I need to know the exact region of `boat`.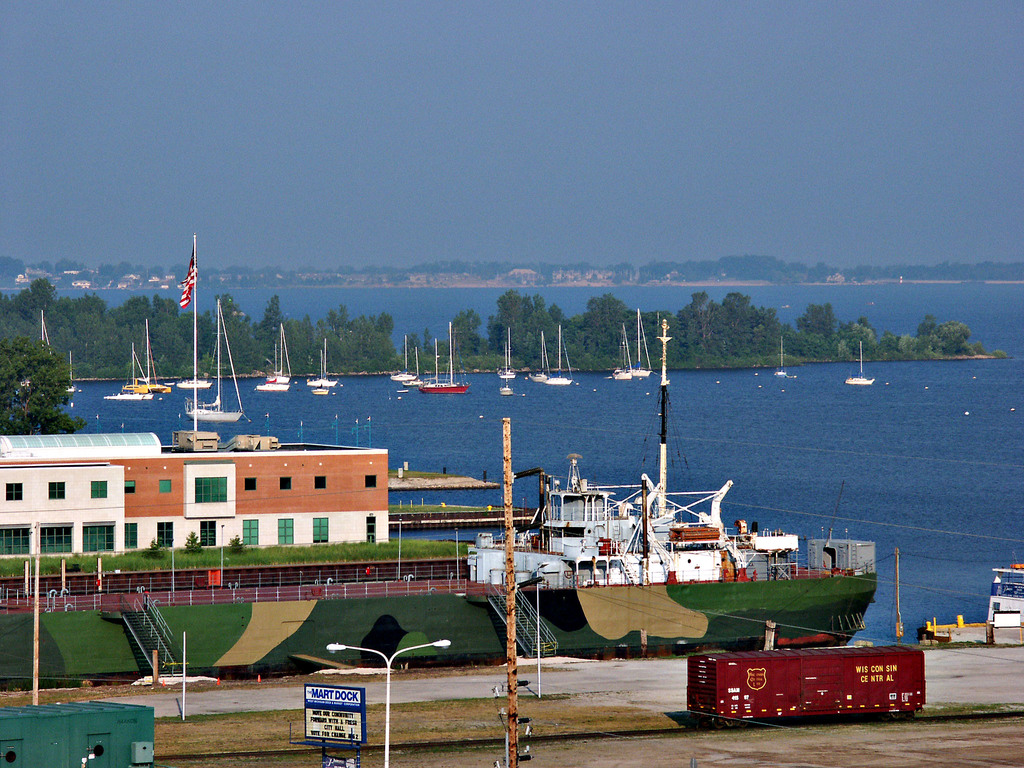
Region: crop(255, 339, 291, 390).
